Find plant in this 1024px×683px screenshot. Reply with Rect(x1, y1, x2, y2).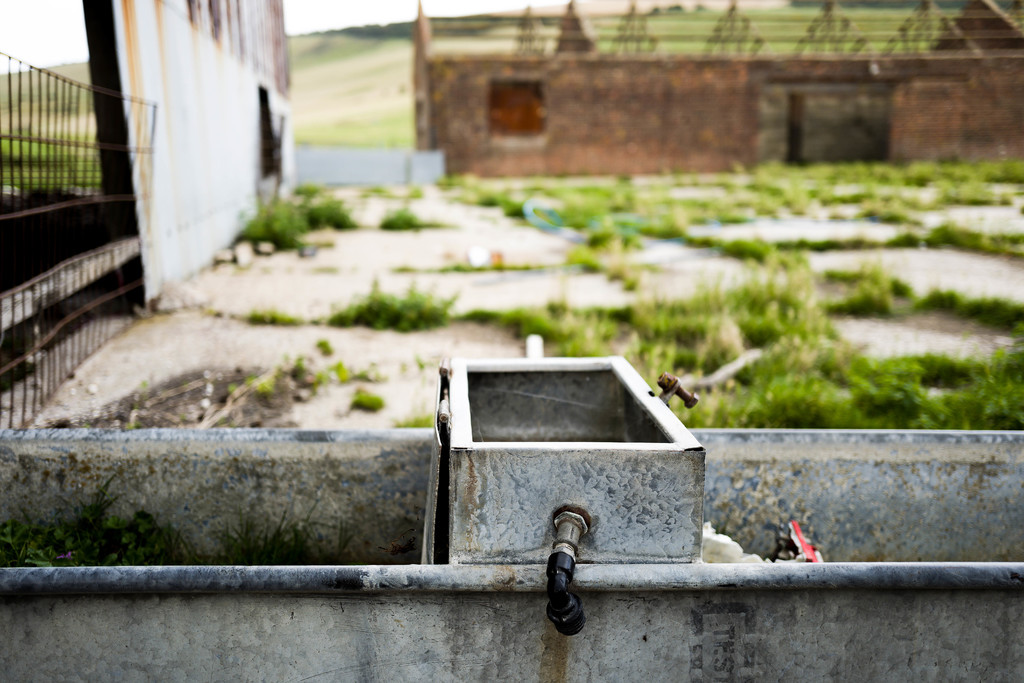
Rect(440, 178, 451, 191).
